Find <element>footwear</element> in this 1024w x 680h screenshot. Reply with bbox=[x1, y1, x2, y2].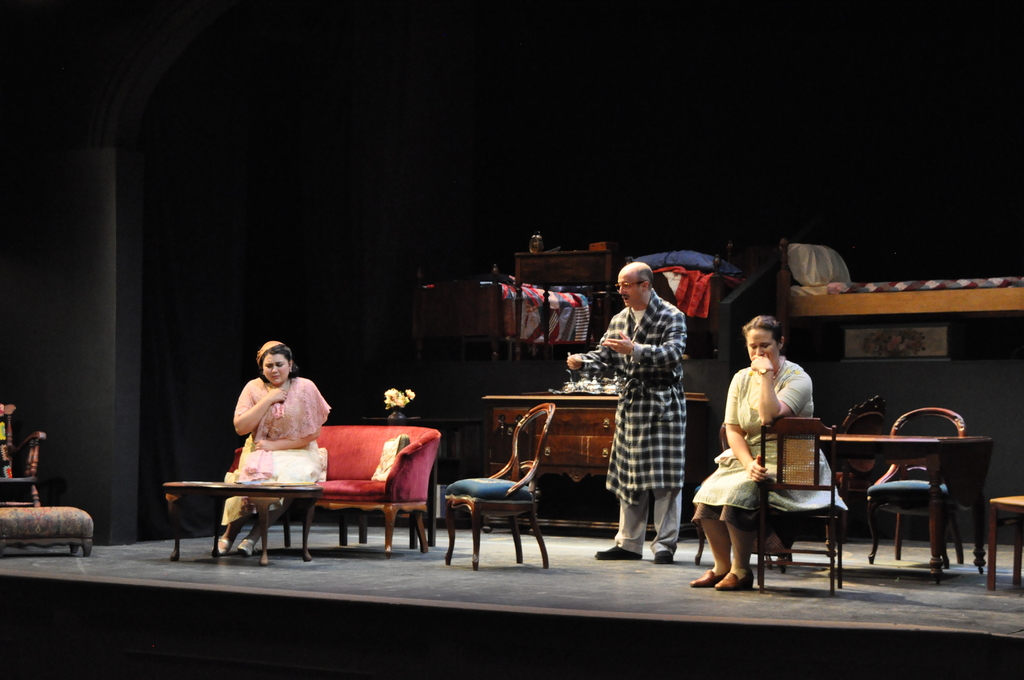
bbox=[593, 546, 642, 562].
